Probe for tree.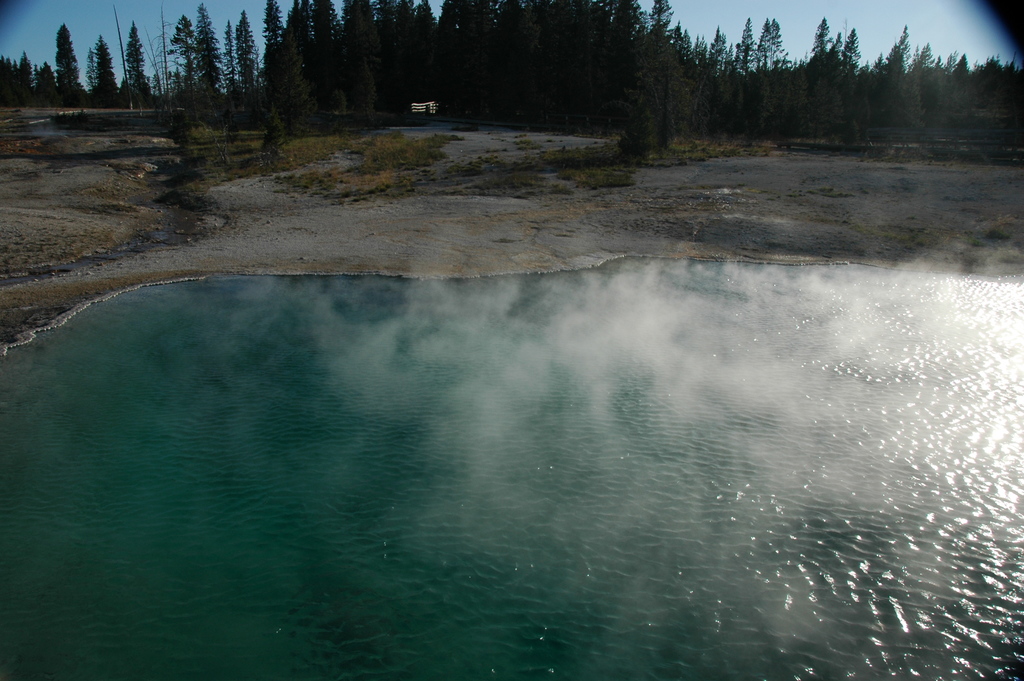
Probe result: x1=918, y1=43, x2=932, y2=69.
